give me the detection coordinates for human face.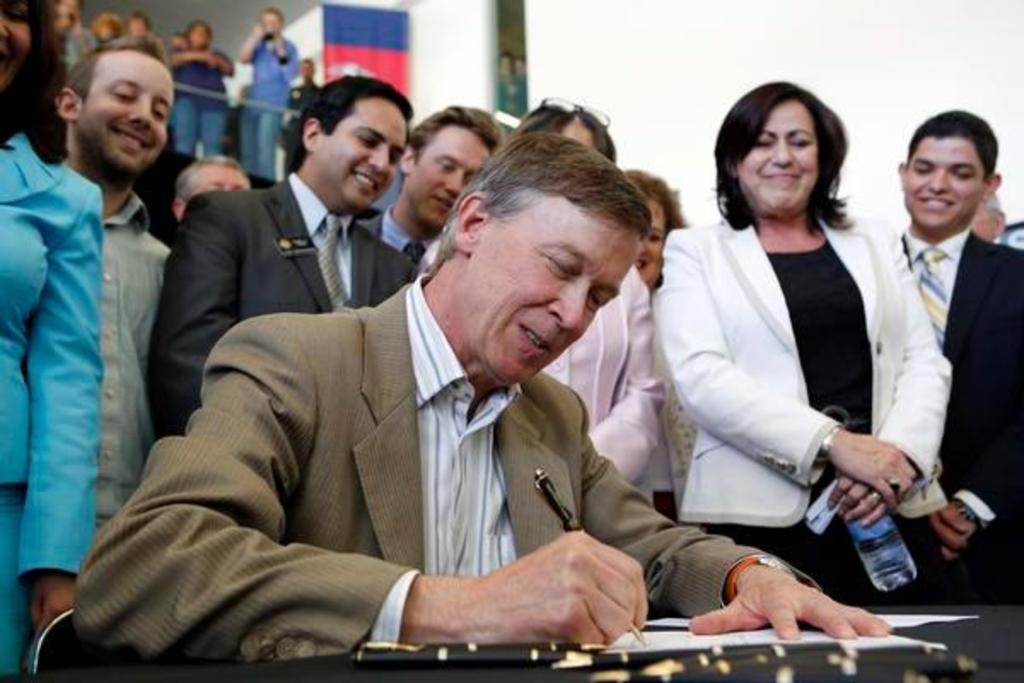
[193,164,251,195].
